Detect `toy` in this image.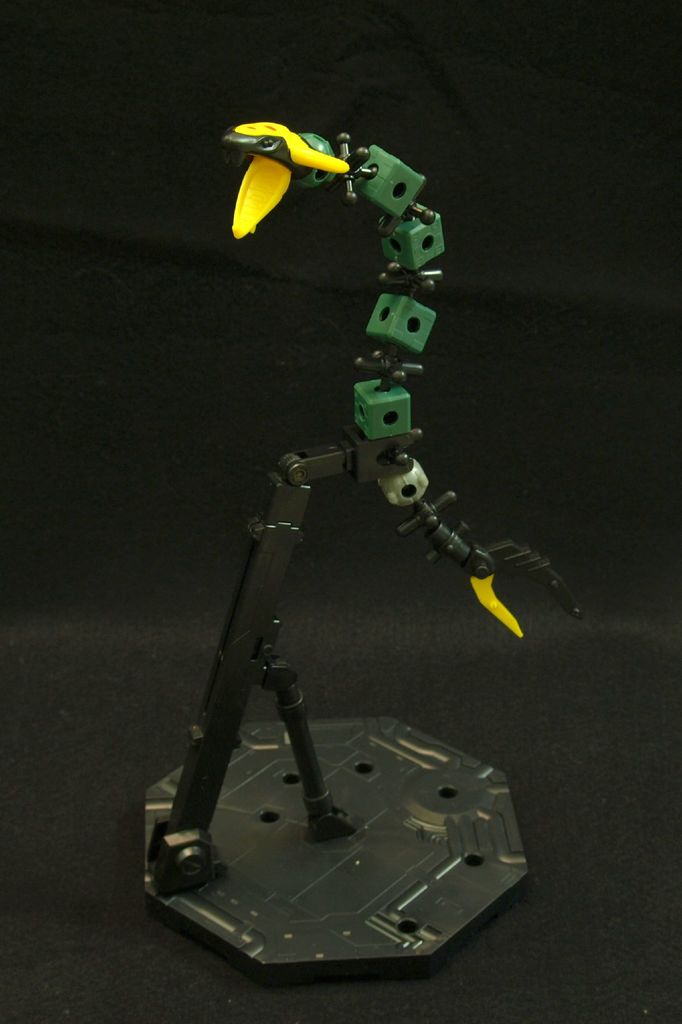
Detection: [146, 122, 581, 982].
